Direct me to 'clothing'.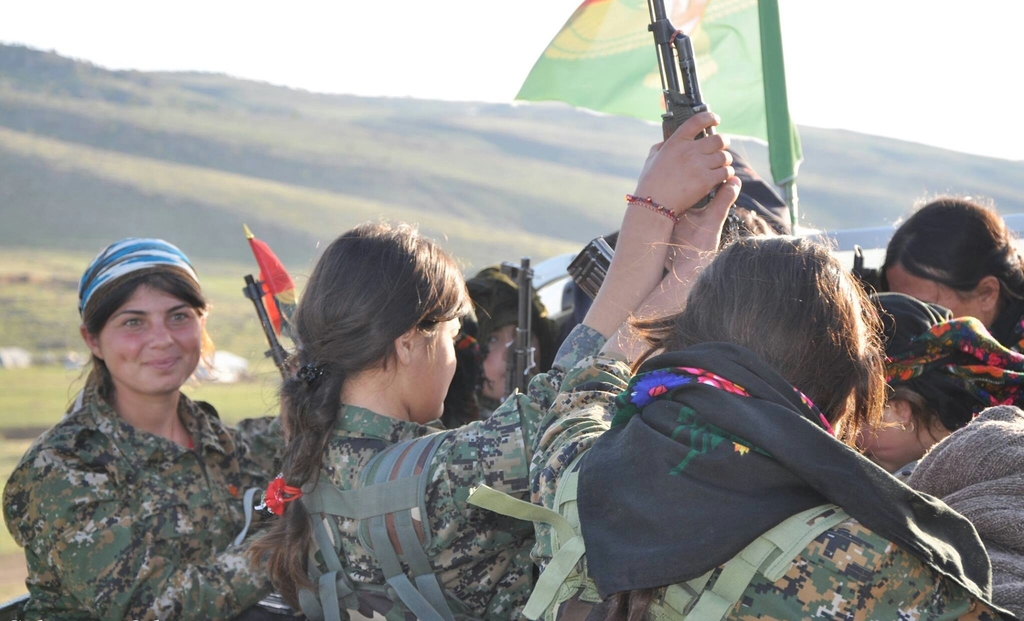
Direction: 908/405/1023/620.
